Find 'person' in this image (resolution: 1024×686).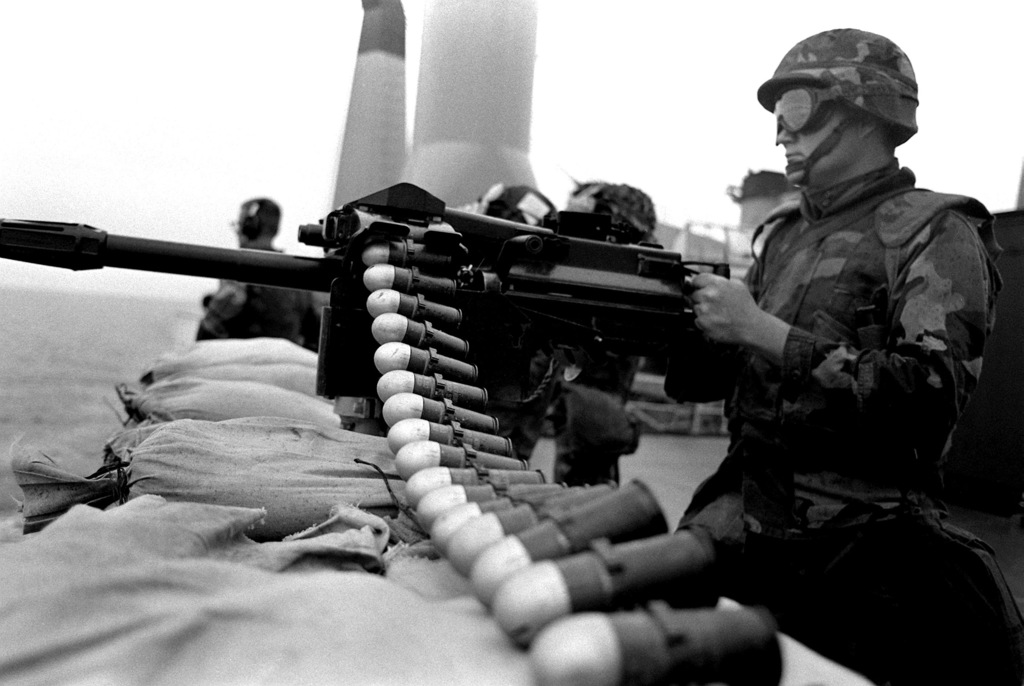
crop(551, 182, 669, 486).
